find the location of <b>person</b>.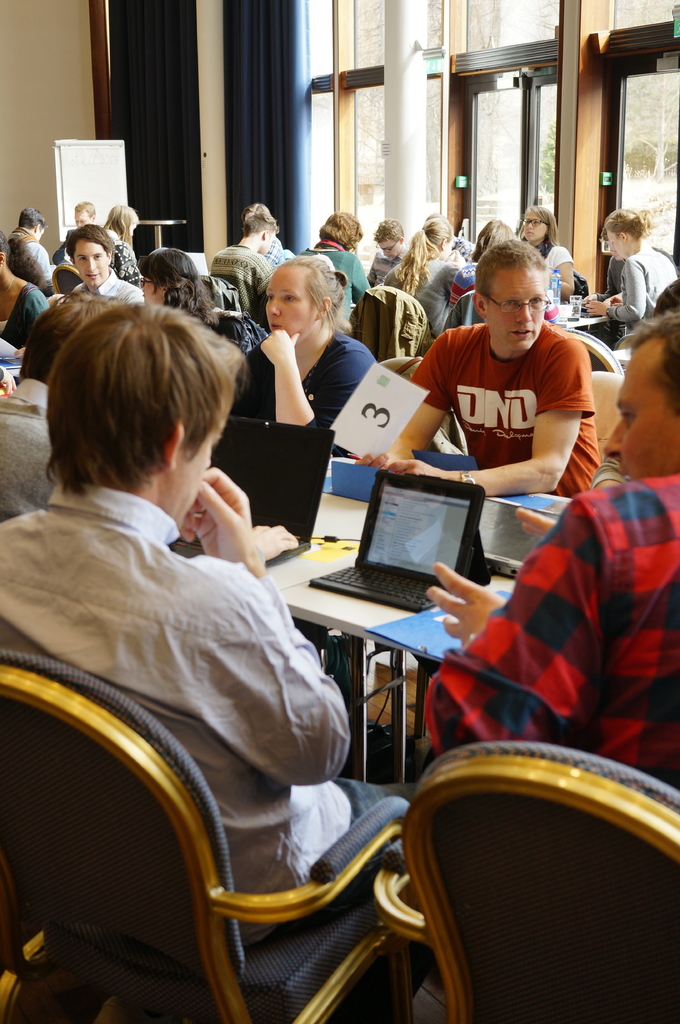
Location: x1=434, y1=308, x2=679, y2=784.
